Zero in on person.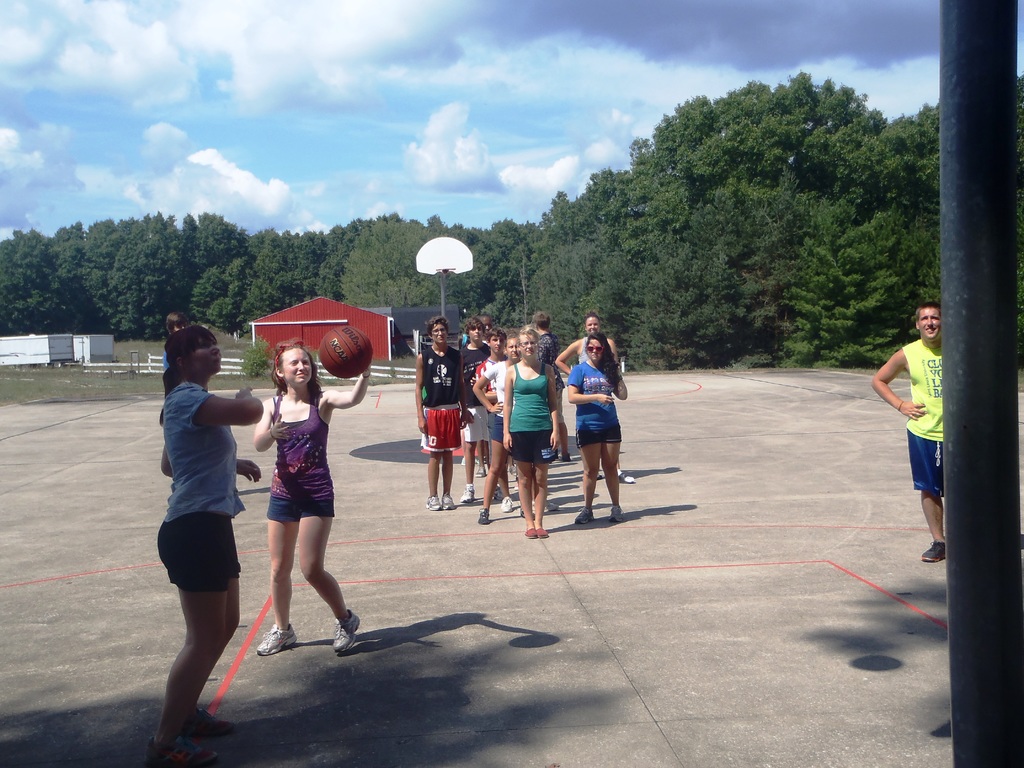
Zeroed in: x1=473, y1=329, x2=534, y2=513.
